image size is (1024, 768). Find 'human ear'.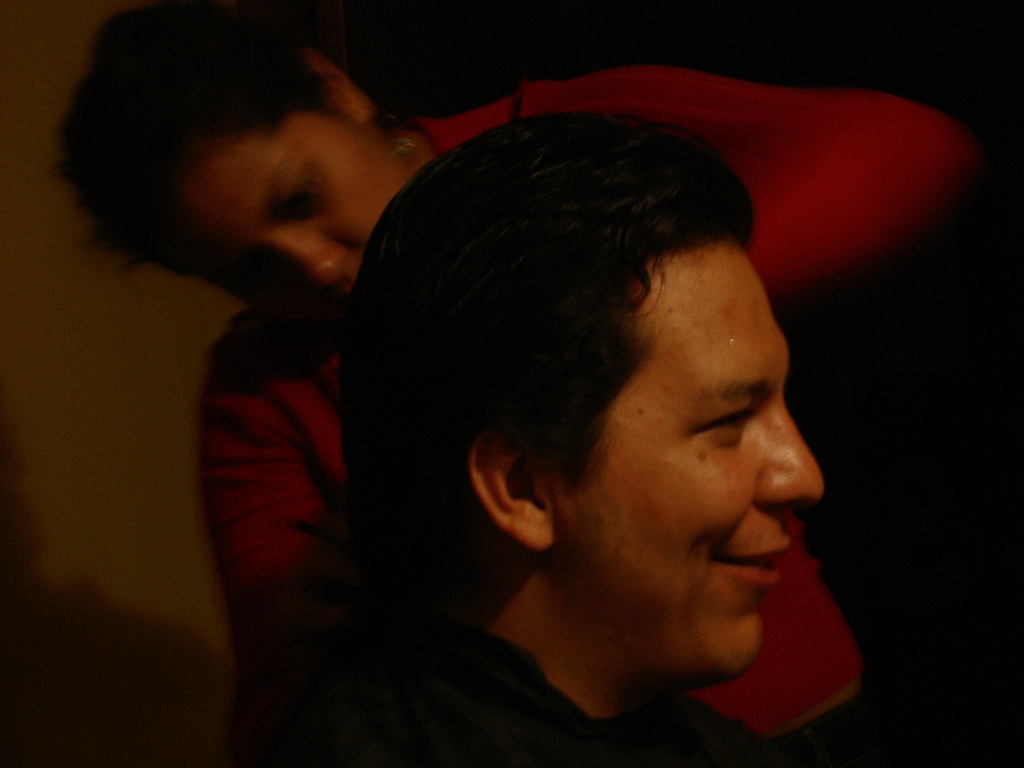
297 45 375 119.
